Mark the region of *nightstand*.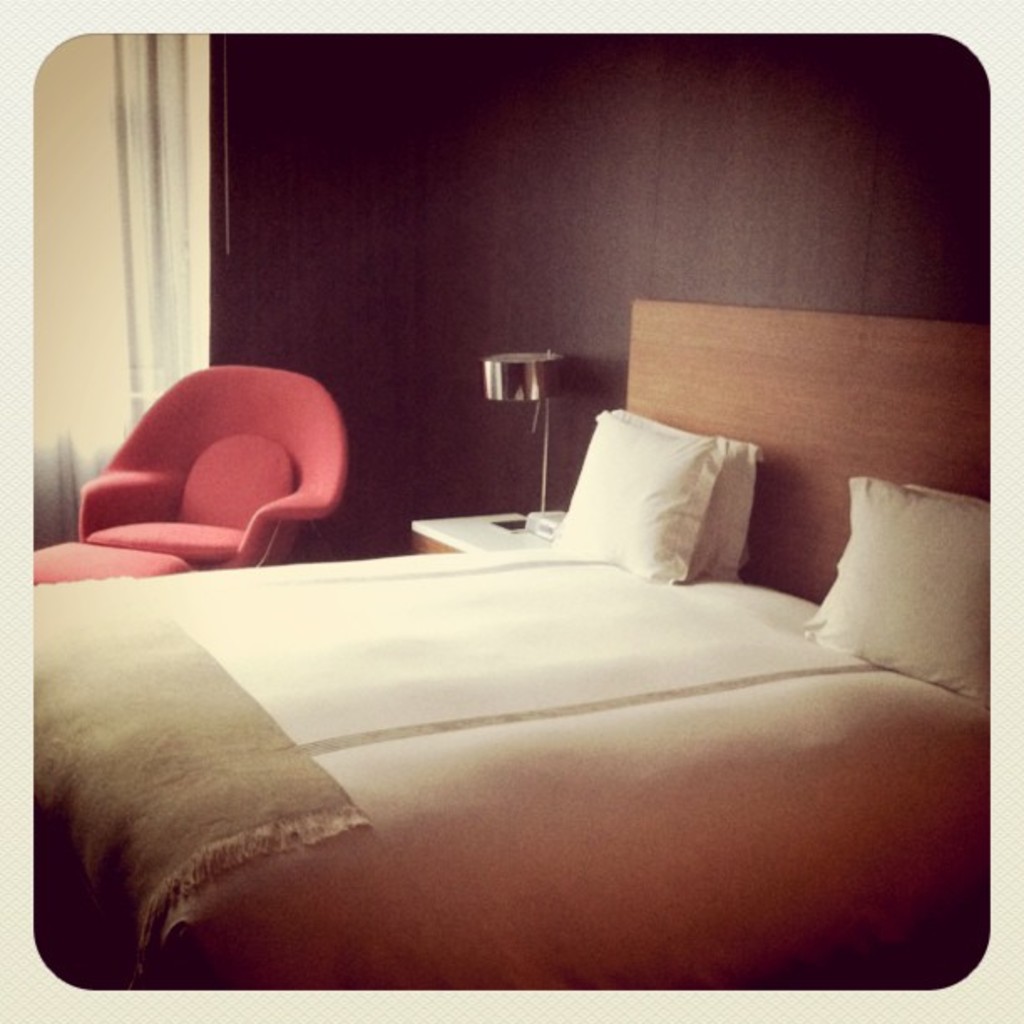
Region: box=[413, 517, 554, 550].
